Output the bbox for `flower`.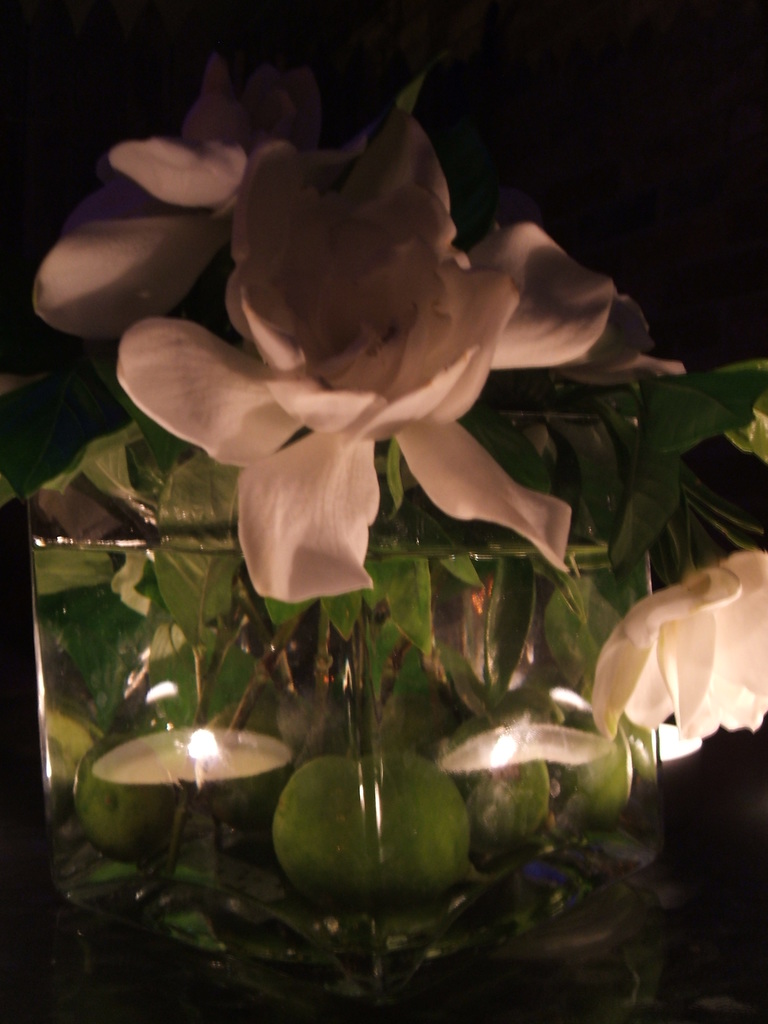
select_region(577, 547, 767, 749).
